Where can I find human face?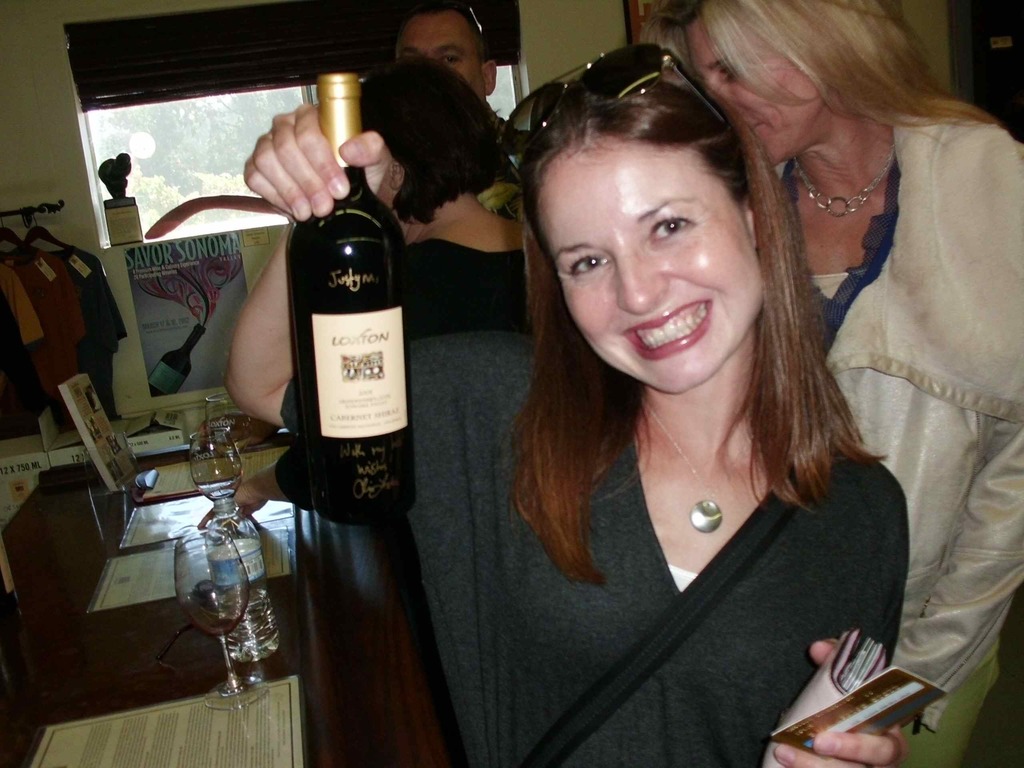
You can find it at <bbox>399, 15, 485, 98</bbox>.
